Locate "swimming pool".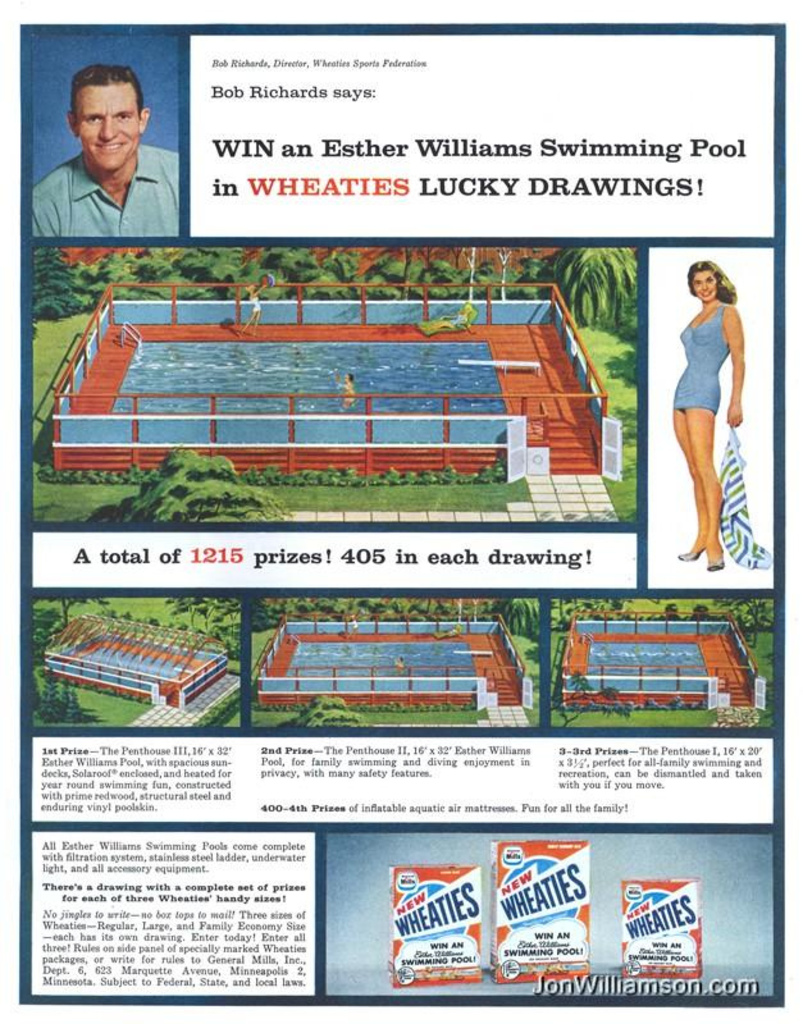
Bounding box: 109,334,510,410.
